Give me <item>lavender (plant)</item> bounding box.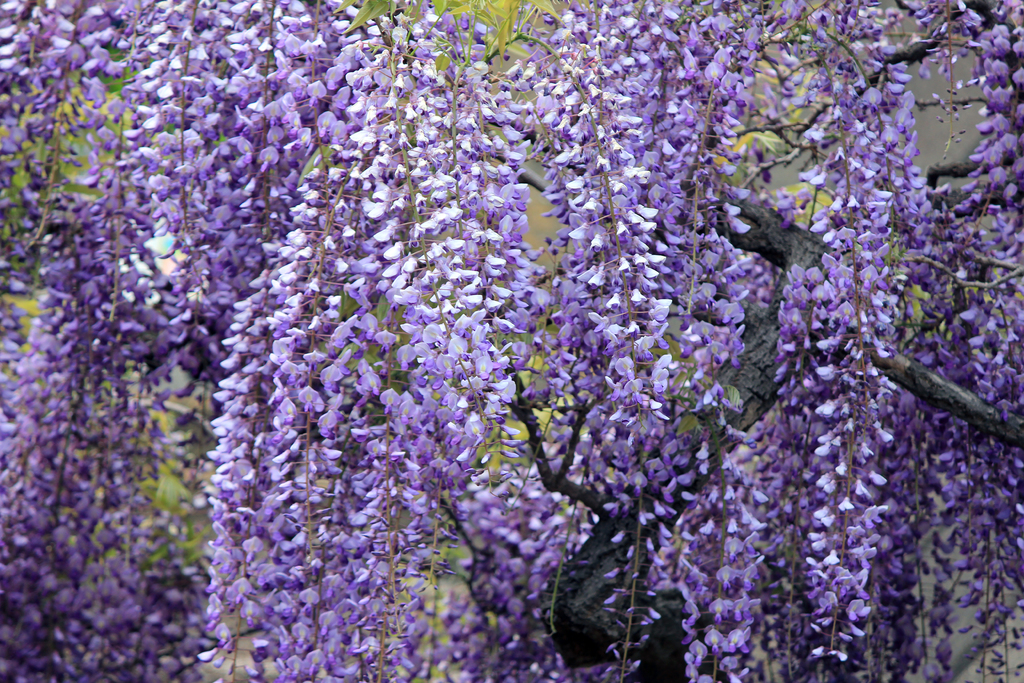
bbox=[453, 61, 522, 335].
